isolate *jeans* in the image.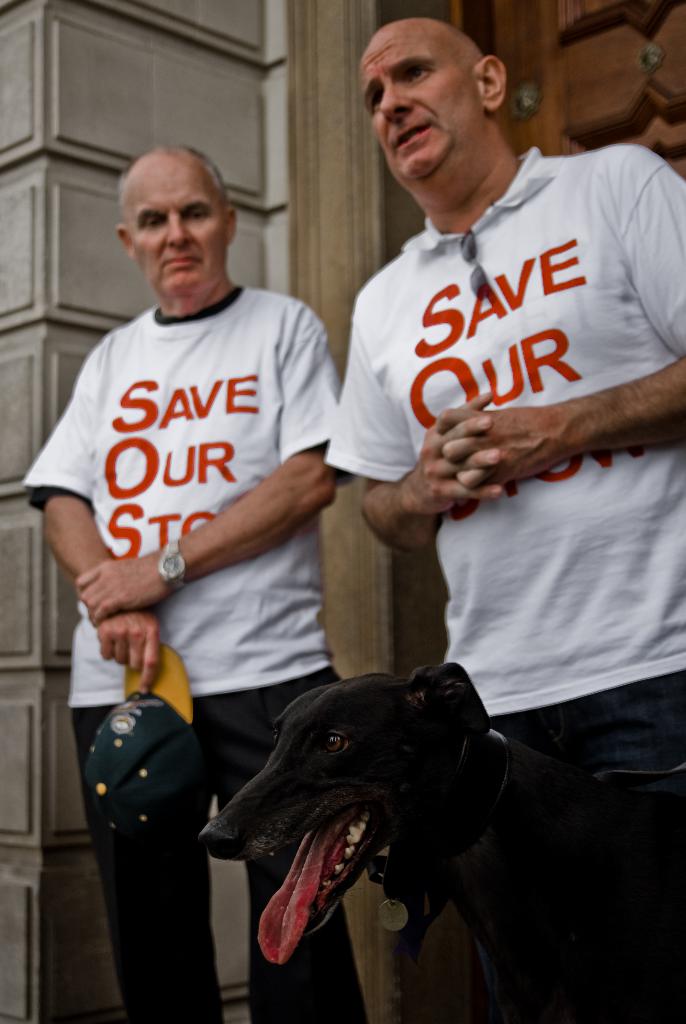
Isolated region: rect(465, 672, 685, 1023).
